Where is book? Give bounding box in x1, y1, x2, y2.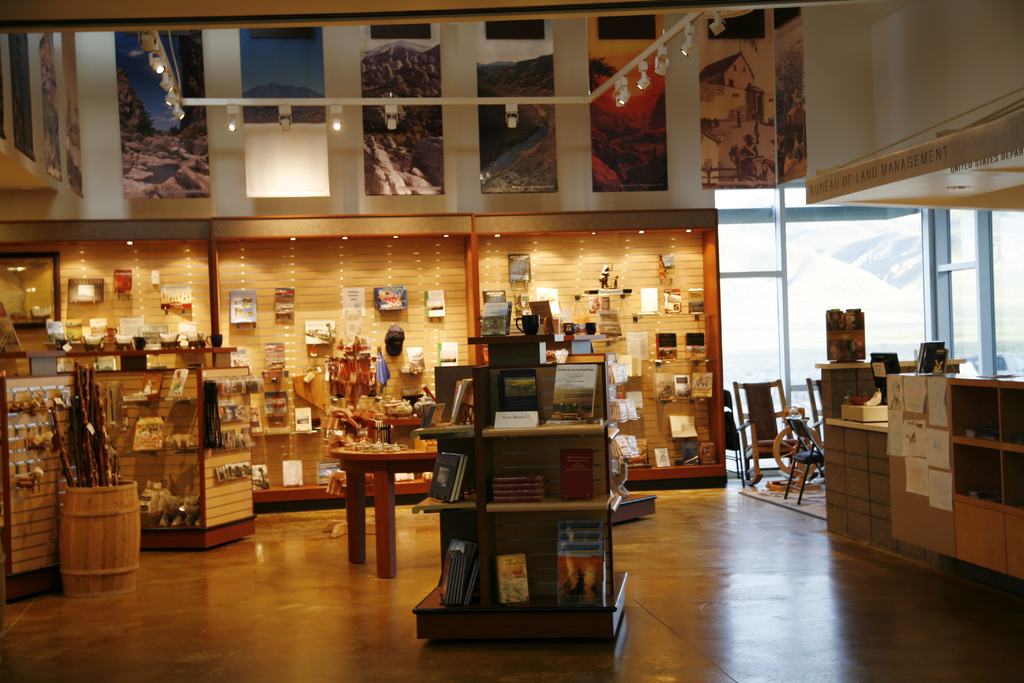
424, 284, 450, 317.
